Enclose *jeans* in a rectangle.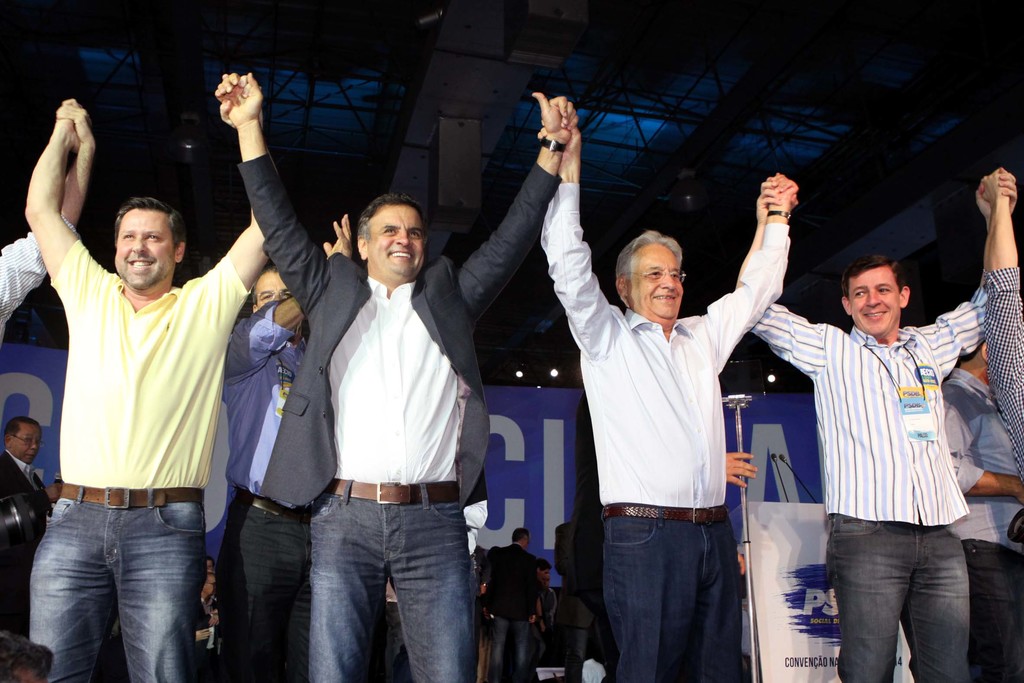
bbox(828, 517, 968, 682).
